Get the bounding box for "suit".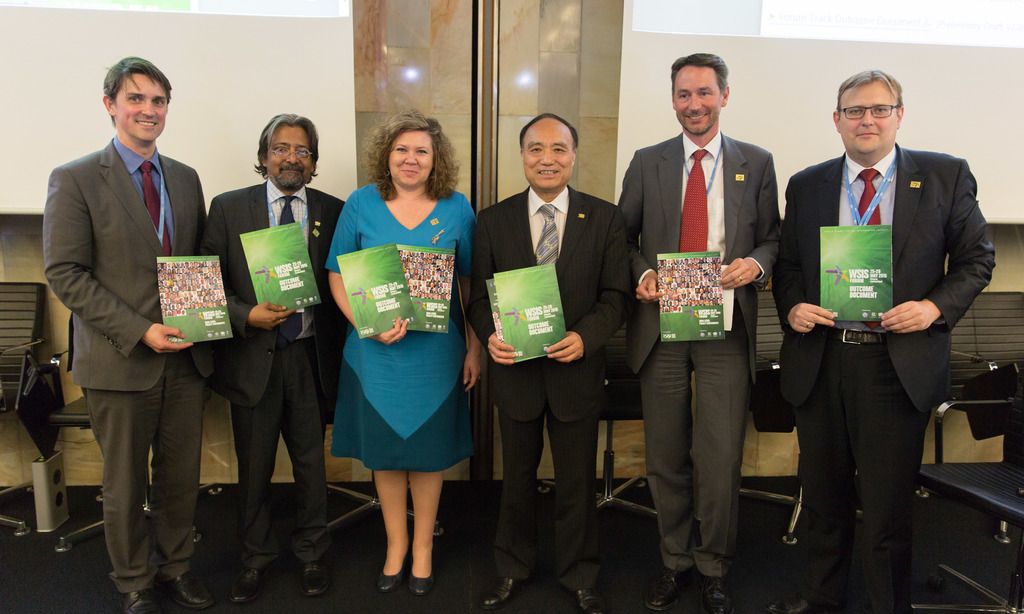
region(455, 181, 632, 592).
